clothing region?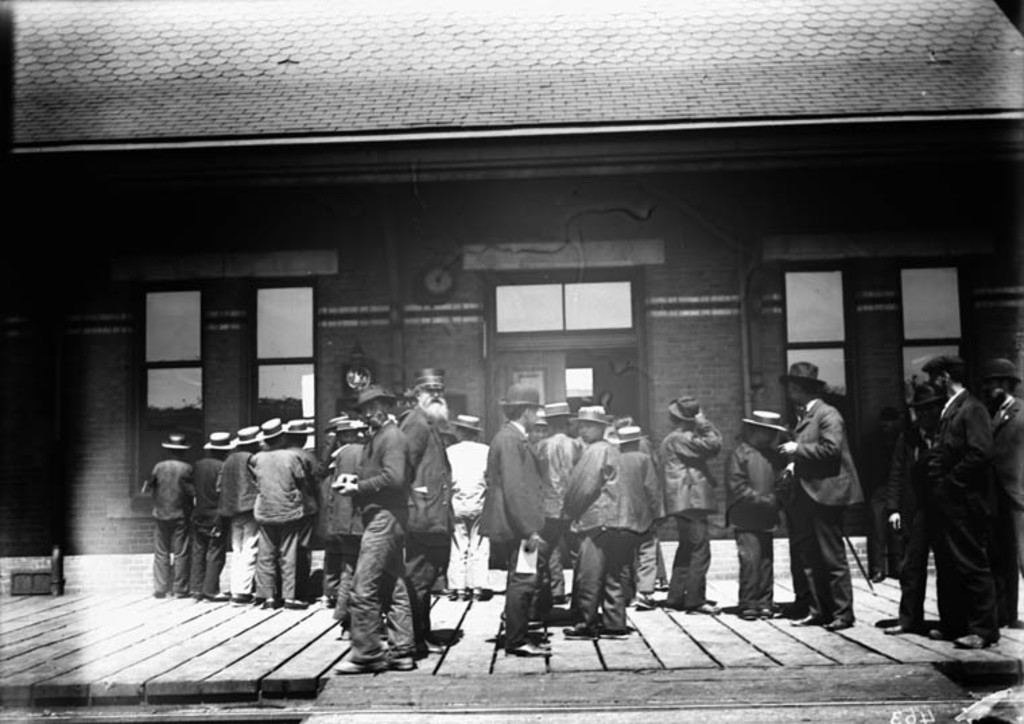
[478, 421, 546, 640]
